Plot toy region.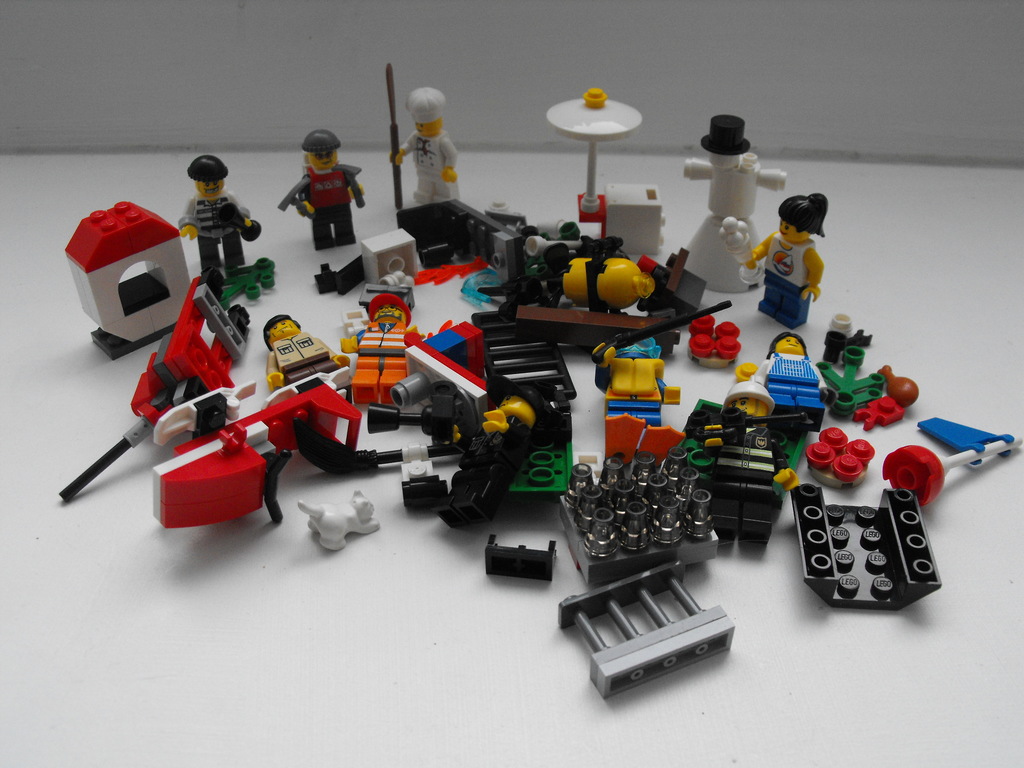
Plotted at <region>260, 318, 348, 394</region>.
